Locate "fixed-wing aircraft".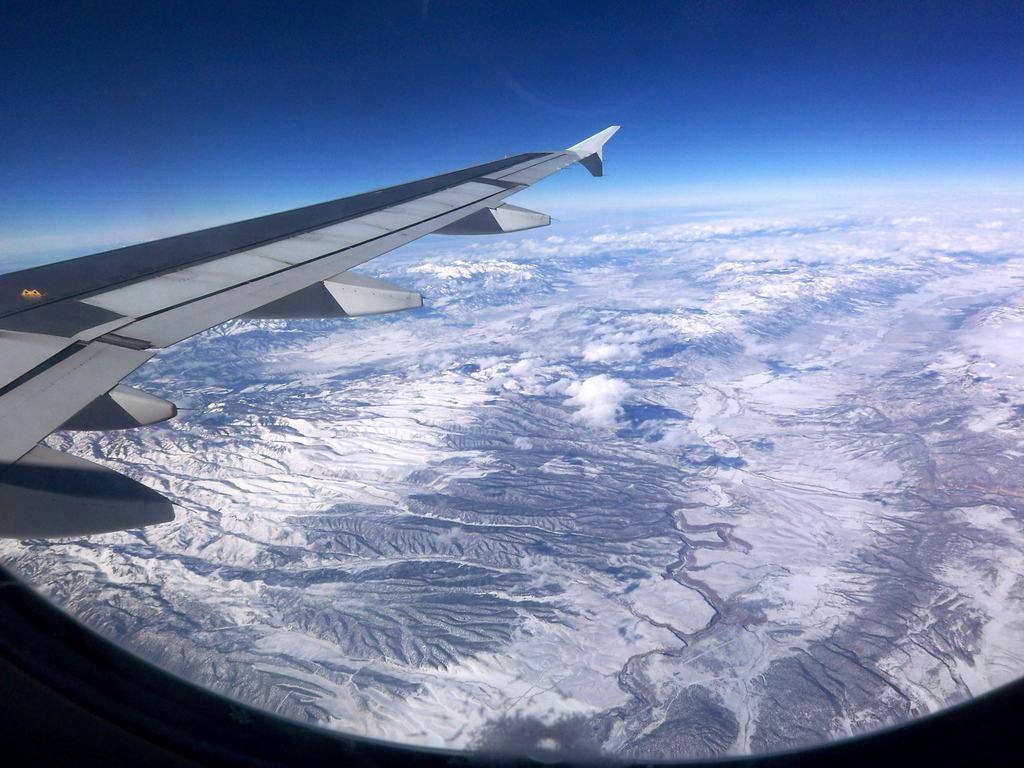
Bounding box: region(0, 126, 1023, 766).
